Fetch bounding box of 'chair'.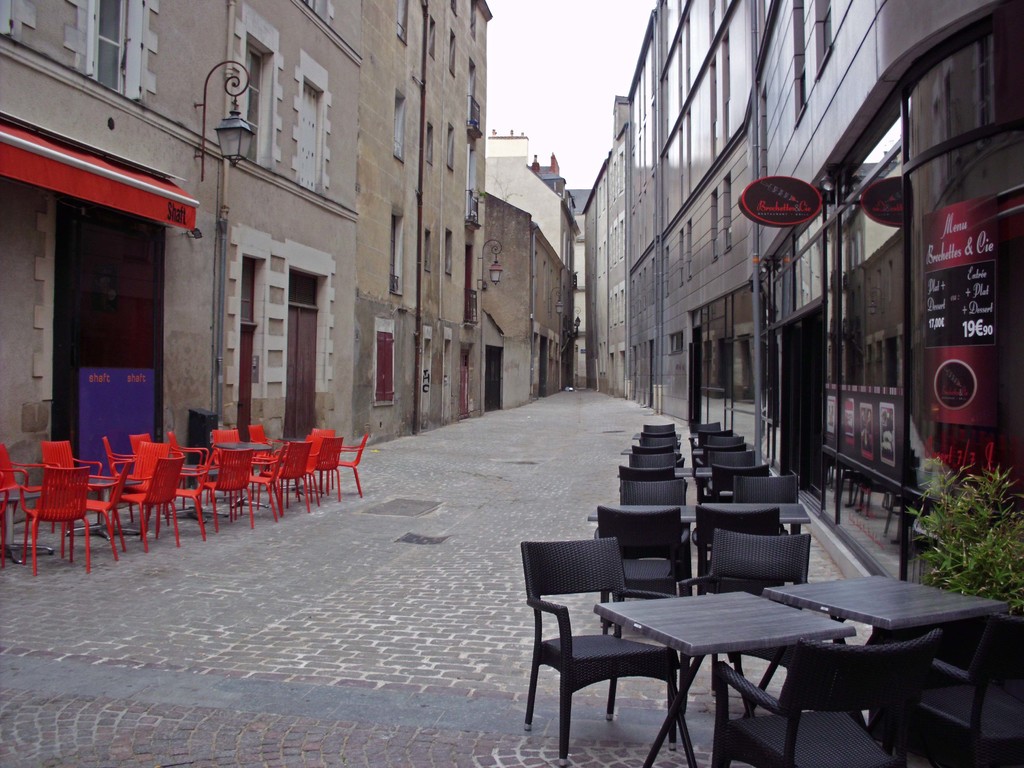
Bbox: box=[687, 427, 733, 447].
